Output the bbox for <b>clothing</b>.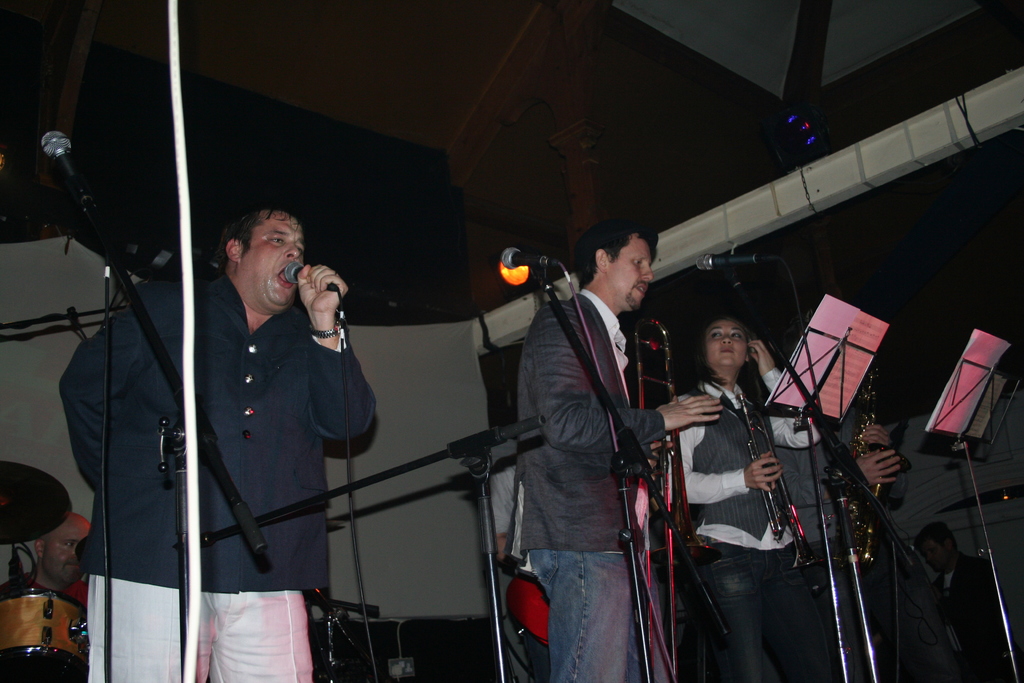
box(488, 459, 532, 537).
